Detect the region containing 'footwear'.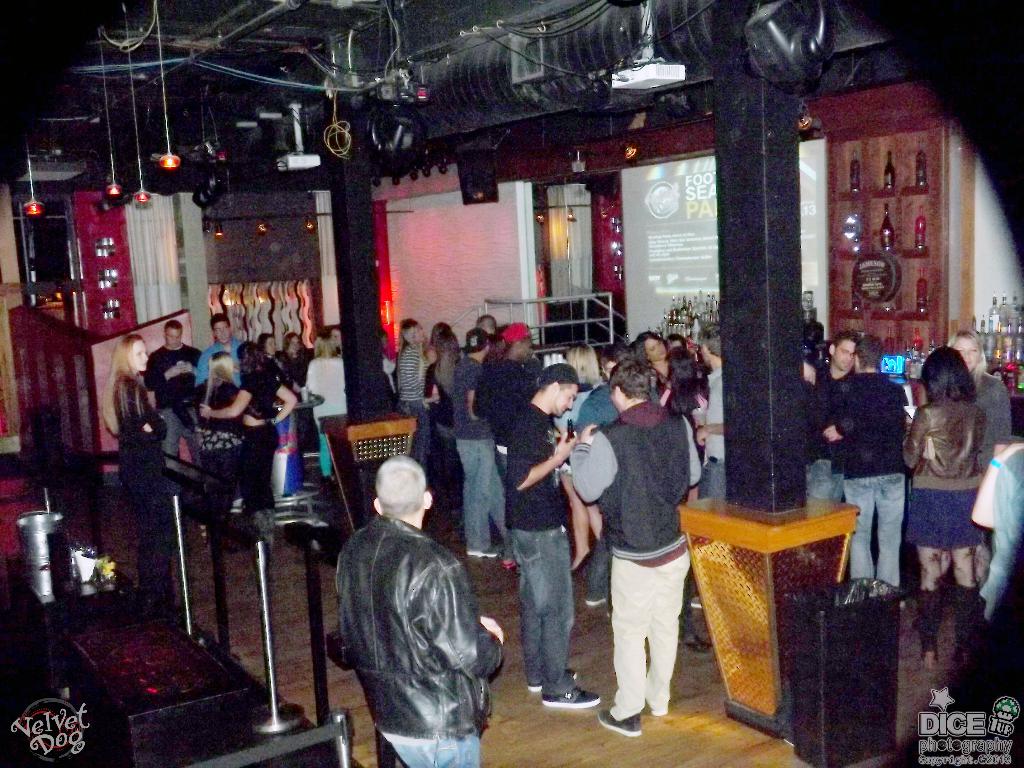
[x1=500, y1=559, x2=518, y2=569].
